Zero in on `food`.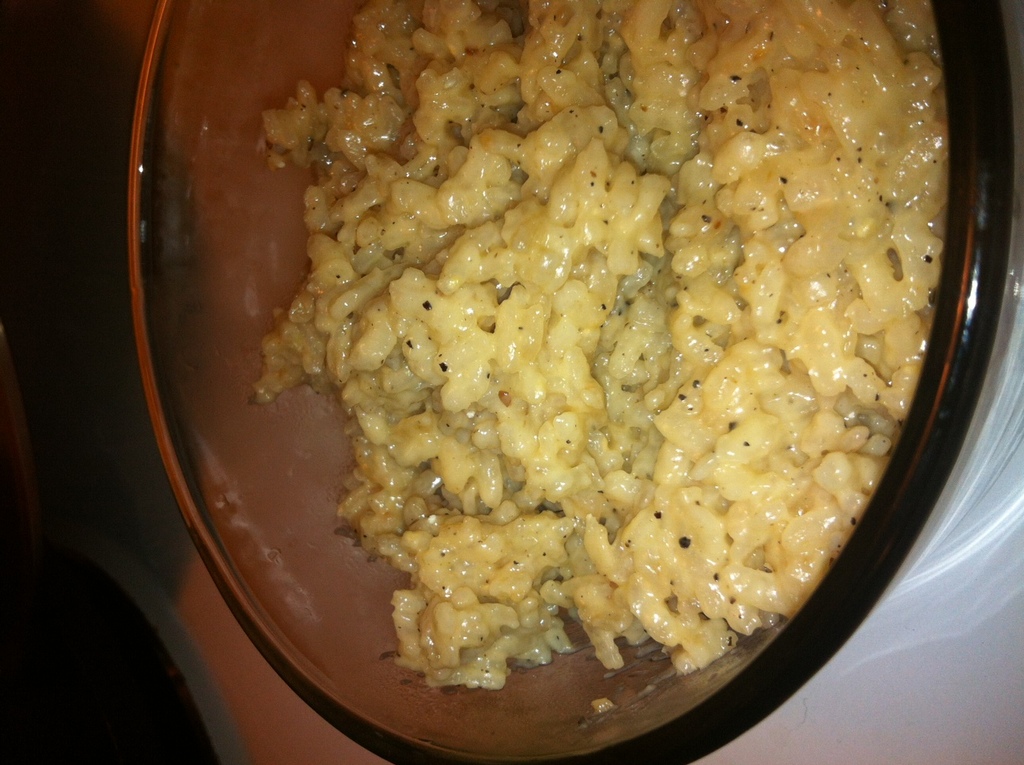
Zeroed in: bbox=[243, 5, 955, 729].
